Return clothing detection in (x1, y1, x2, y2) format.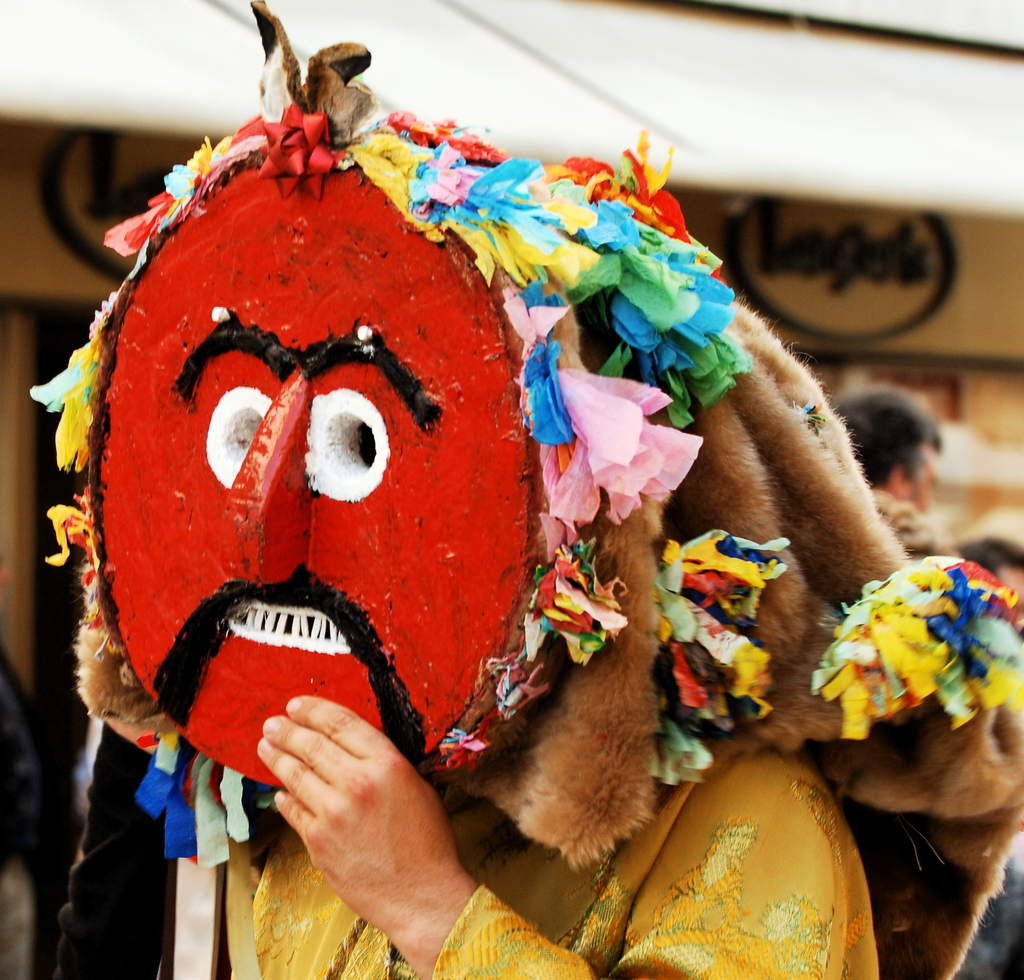
(51, 721, 230, 979).
